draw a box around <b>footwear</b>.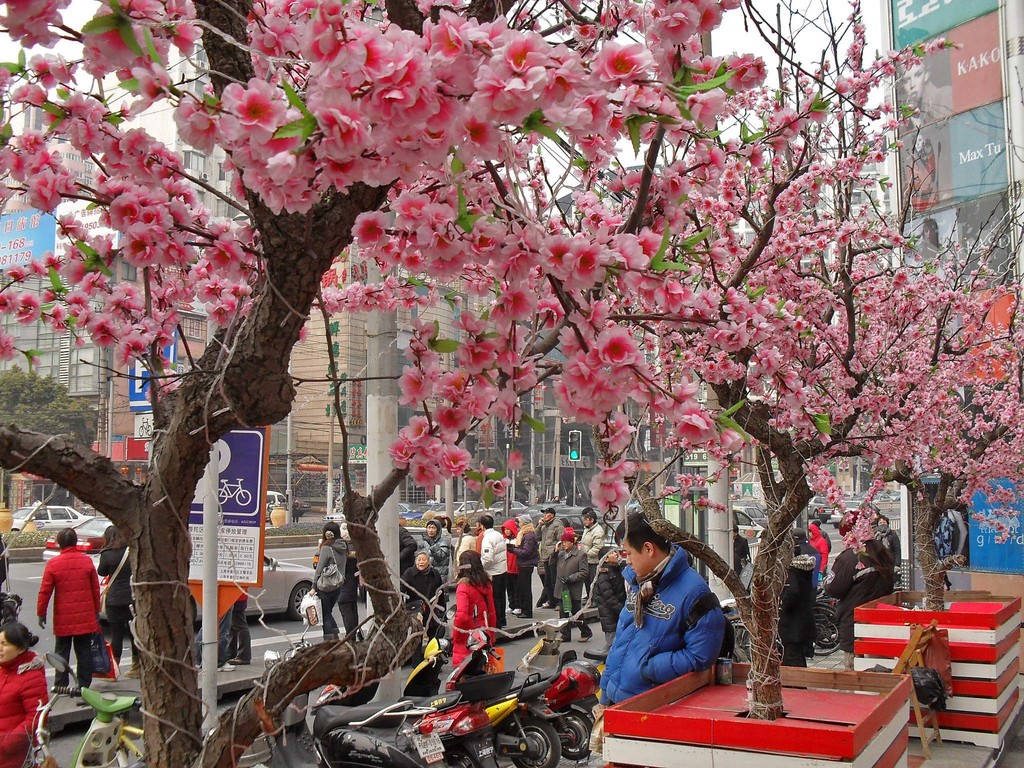
locate(47, 687, 63, 698).
